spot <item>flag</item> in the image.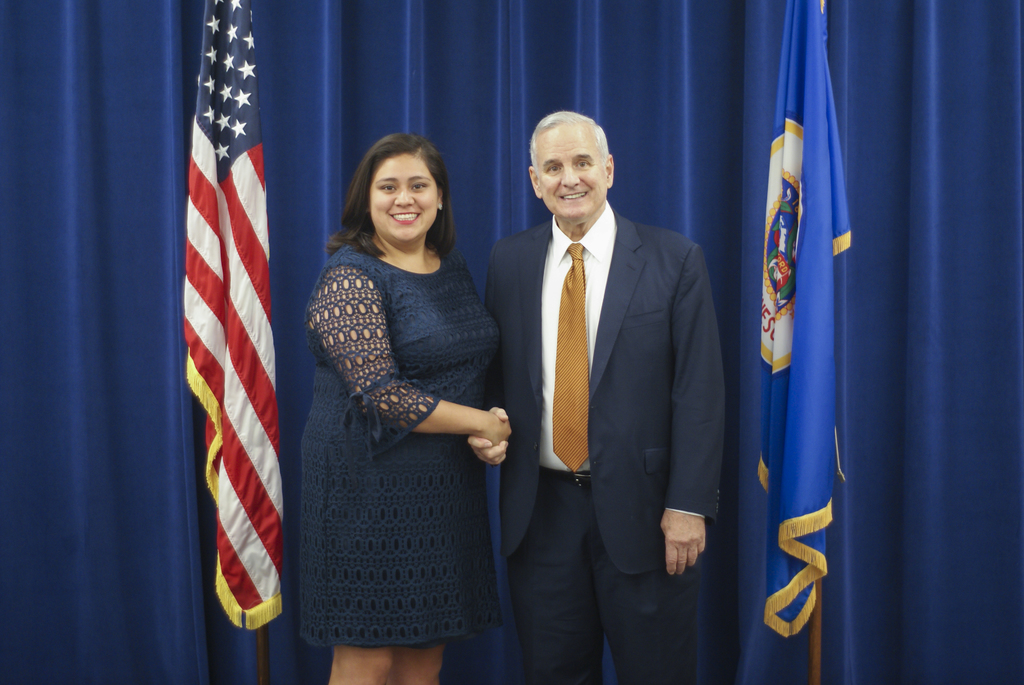
<item>flag</item> found at 733 0 845 684.
